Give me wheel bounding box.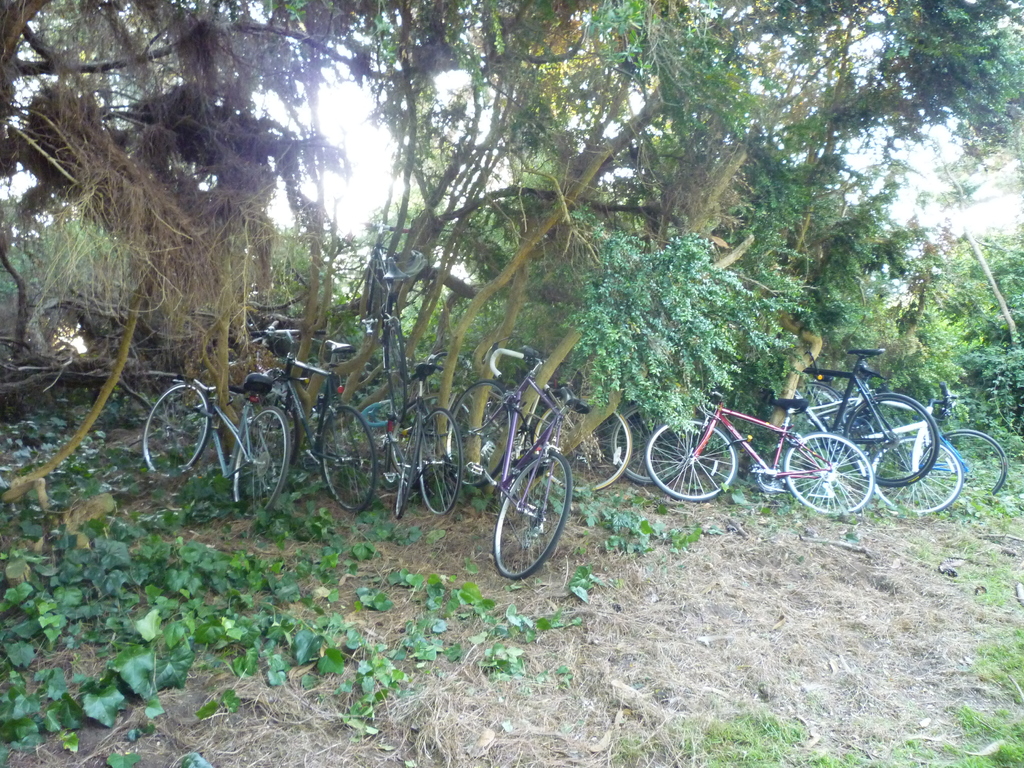
[612,403,697,483].
